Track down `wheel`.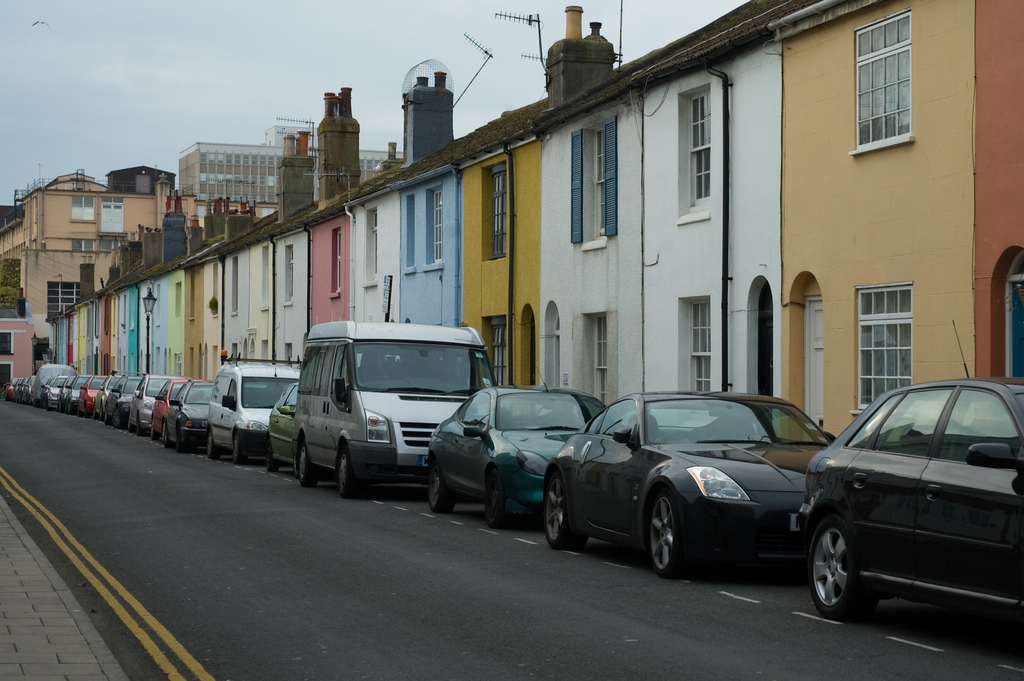
Tracked to (805, 512, 862, 619).
